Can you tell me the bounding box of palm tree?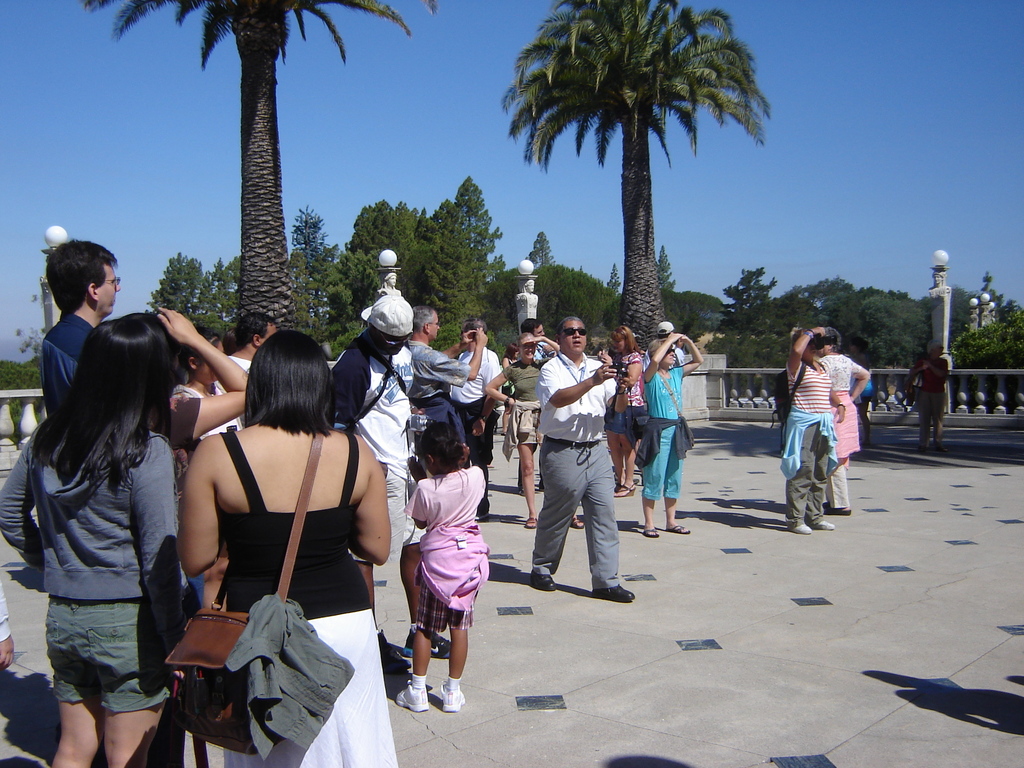
[493, 3, 781, 413].
